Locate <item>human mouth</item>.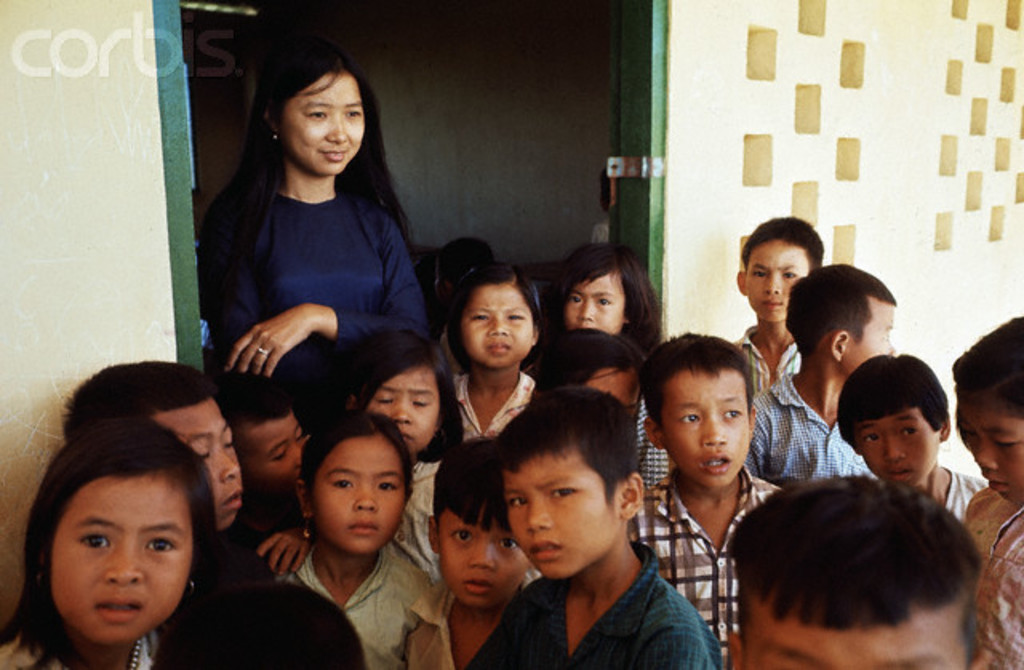
Bounding box: (467, 580, 499, 595).
